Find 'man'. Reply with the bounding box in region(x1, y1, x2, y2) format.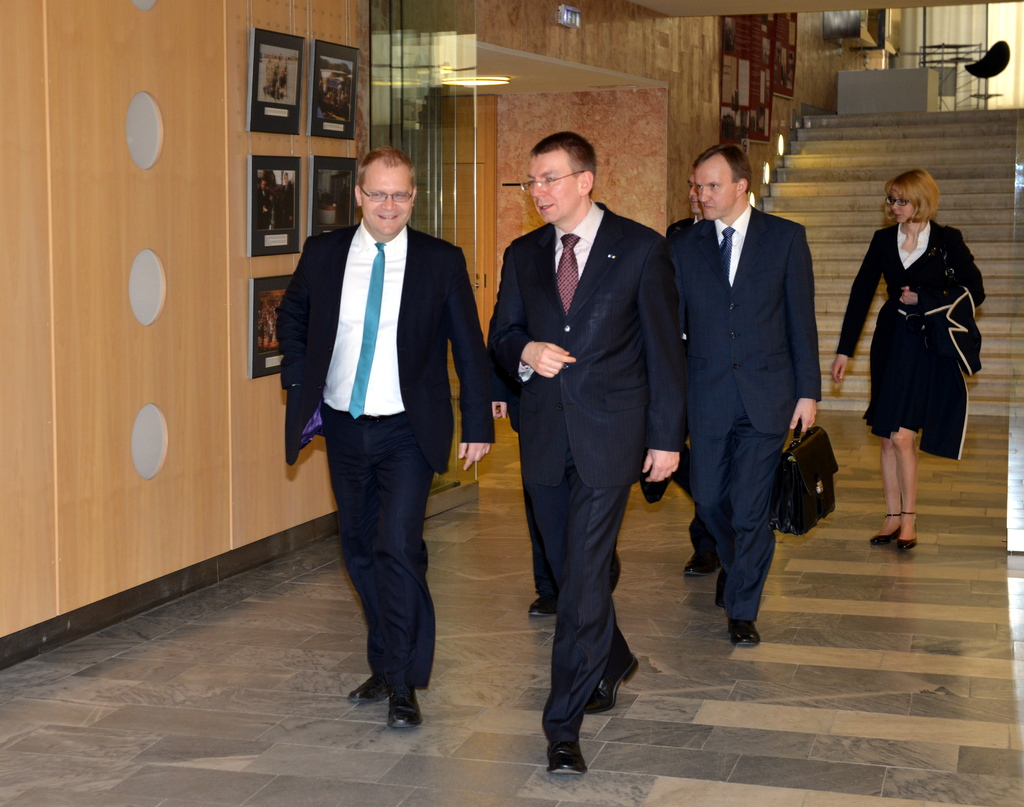
region(278, 133, 490, 734).
